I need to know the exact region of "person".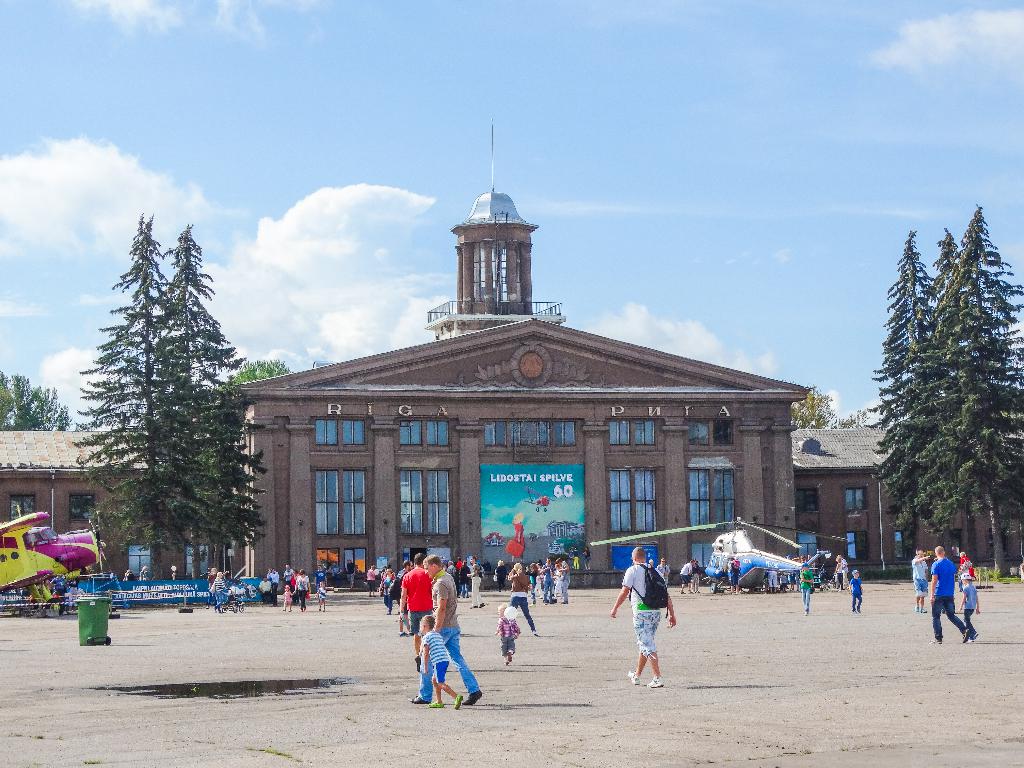
Region: {"left": 724, "top": 556, "right": 740, "bottom": 593}.
